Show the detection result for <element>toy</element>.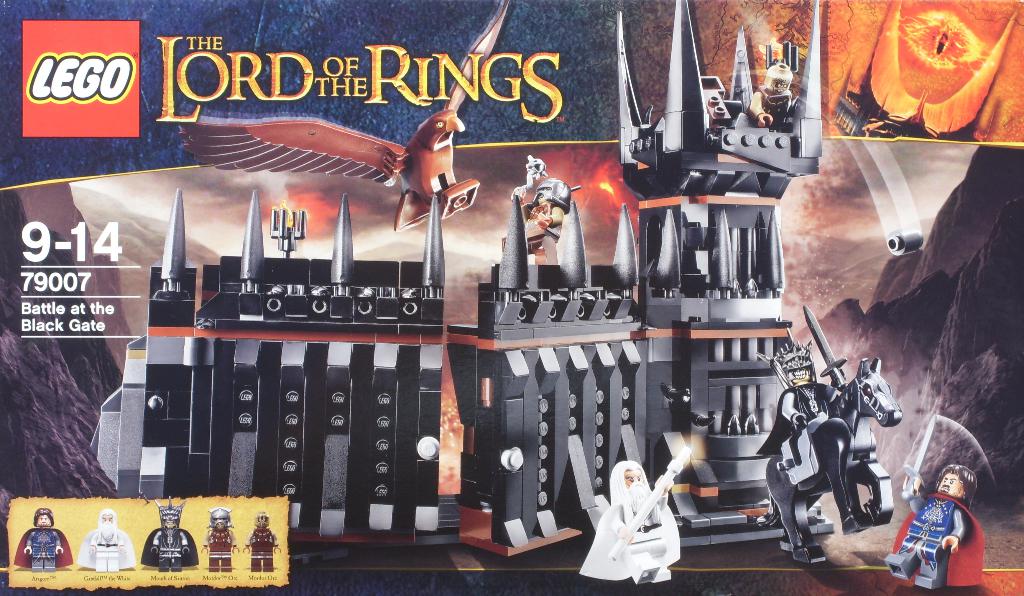
{"x1": 760, "y1": 319, "x2": 907, "y2": 549}.
